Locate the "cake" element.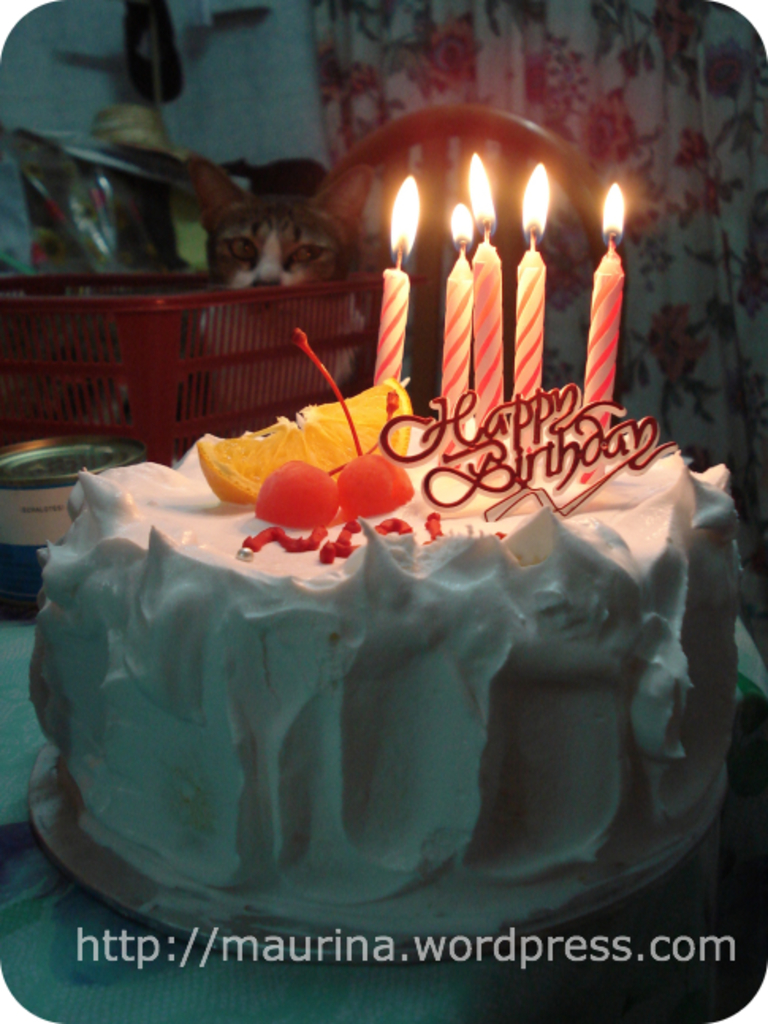
Element bbox: crop(32, 328, 746, 935).
